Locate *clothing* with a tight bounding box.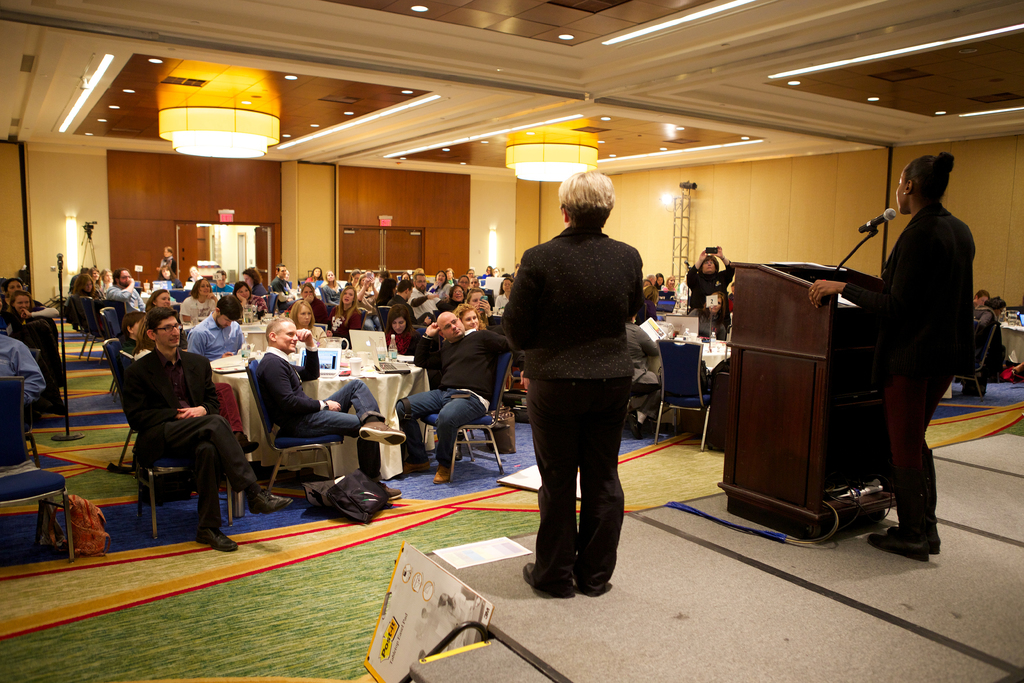
box=[975, 304, 1007, 390].
